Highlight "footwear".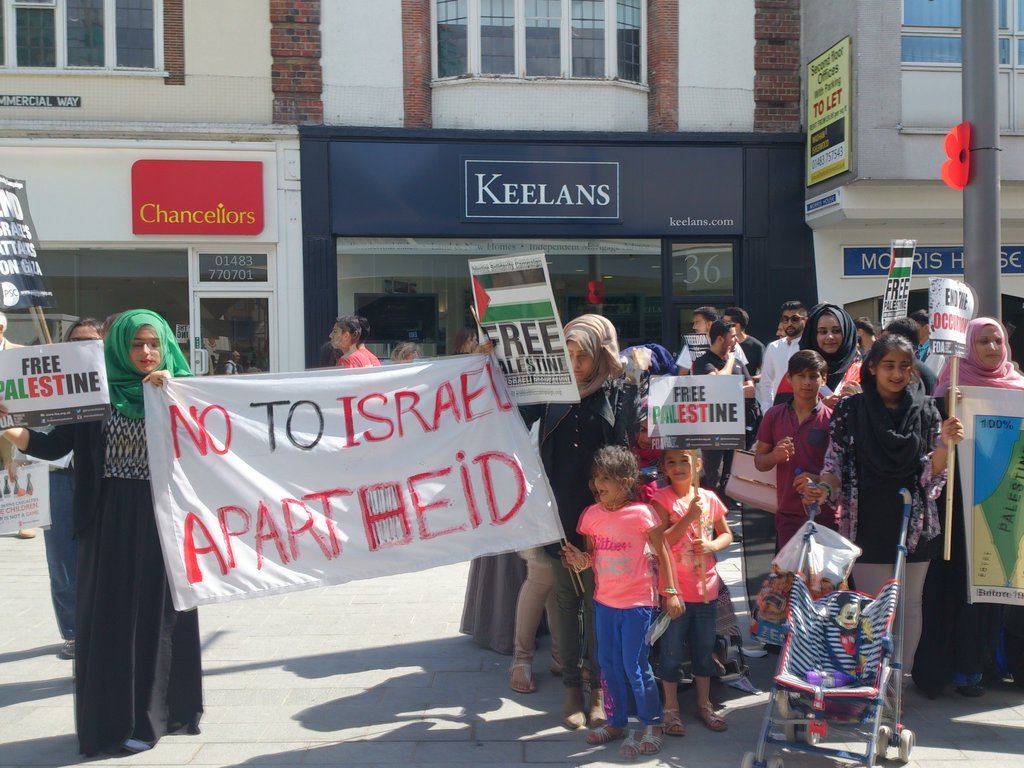
Highlighted region: box(583, 723, 622, 754).
